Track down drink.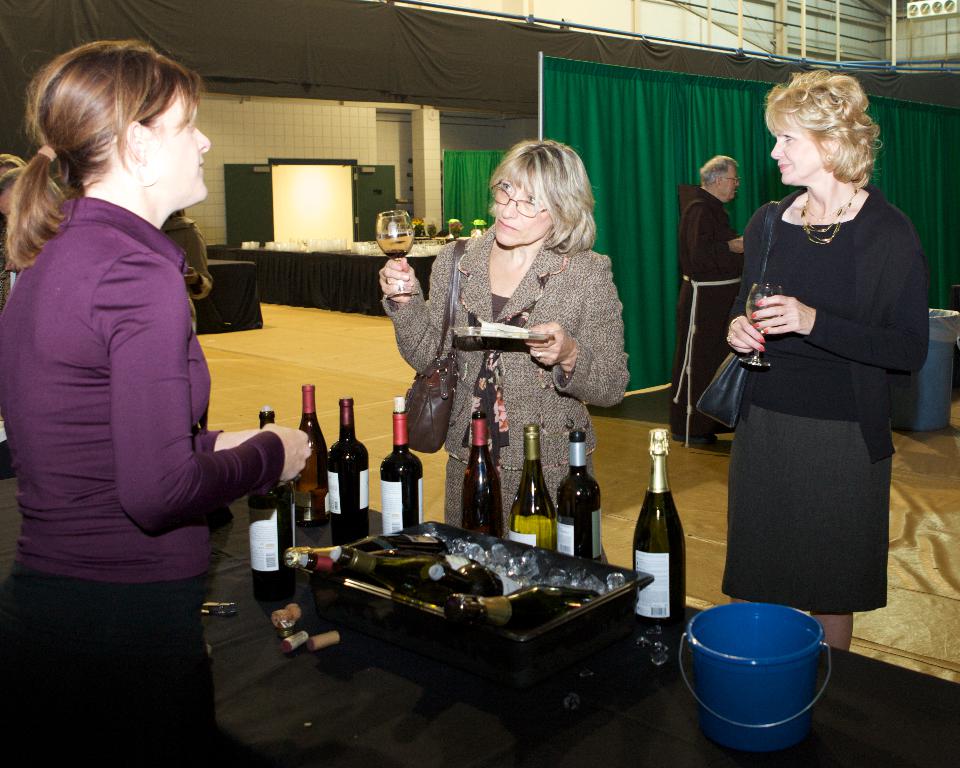
Tracked to (245, 412, 300, 606).
